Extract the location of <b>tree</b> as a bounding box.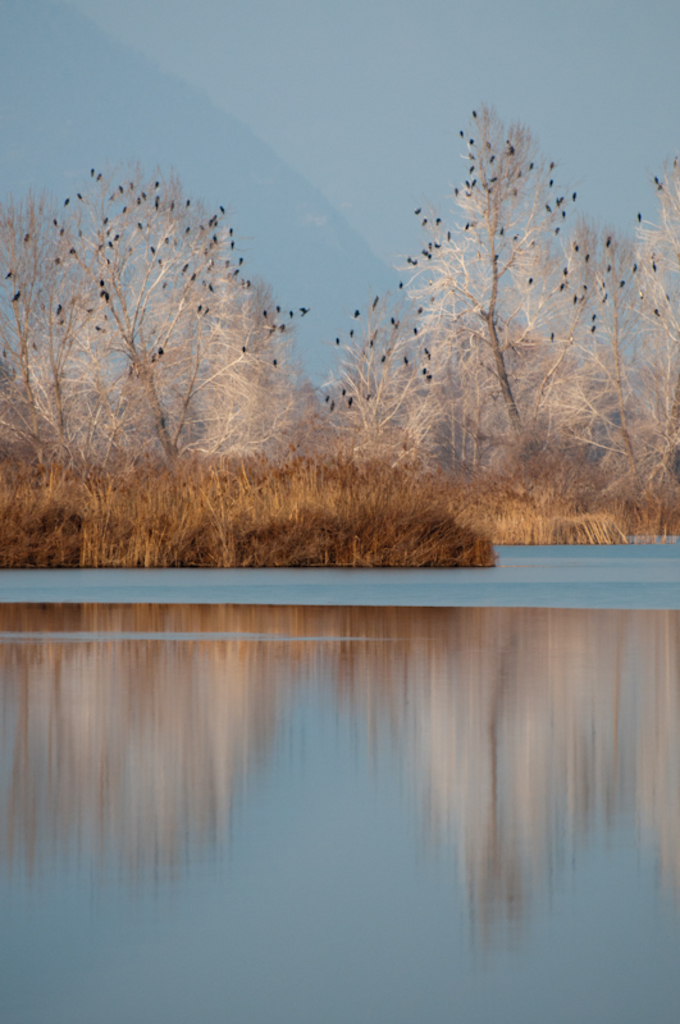
{"left": 624, "top": 154, "right": 679, "bottom": 468}.
